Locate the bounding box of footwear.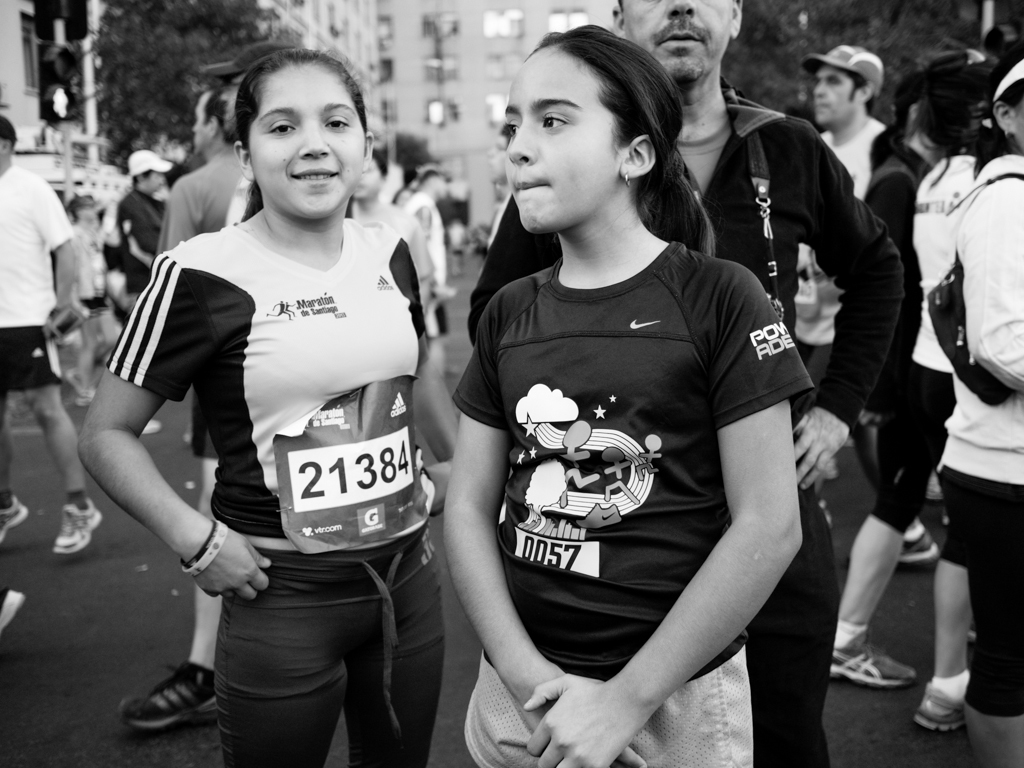
Bounding box: box(900, 524, 934, 562).
